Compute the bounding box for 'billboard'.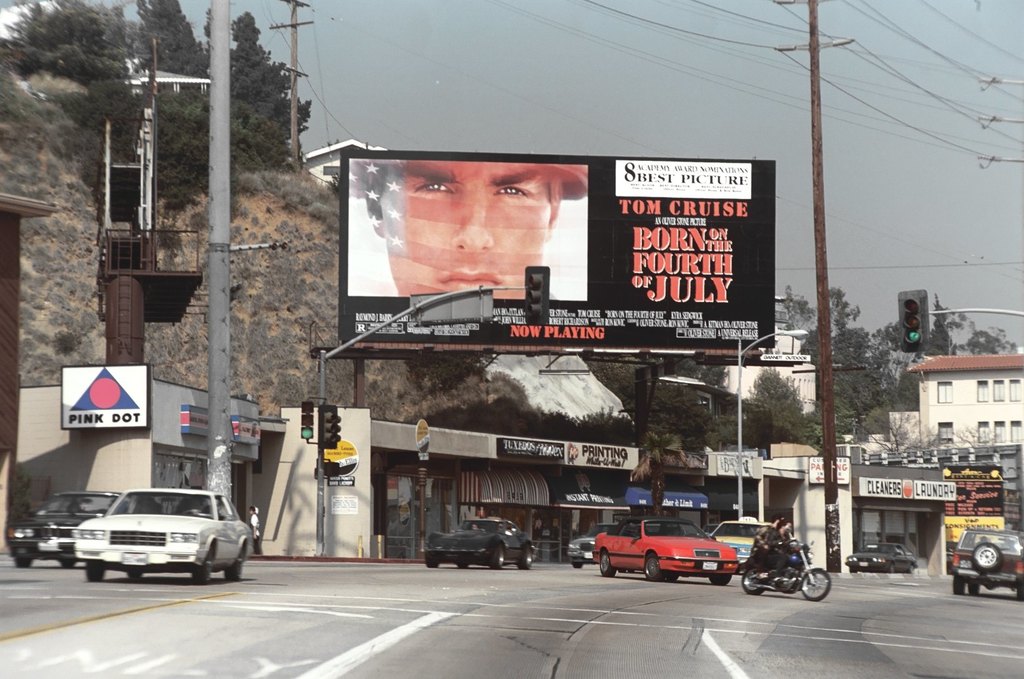
(left=945, top=467, right=1004, bottom=567).
